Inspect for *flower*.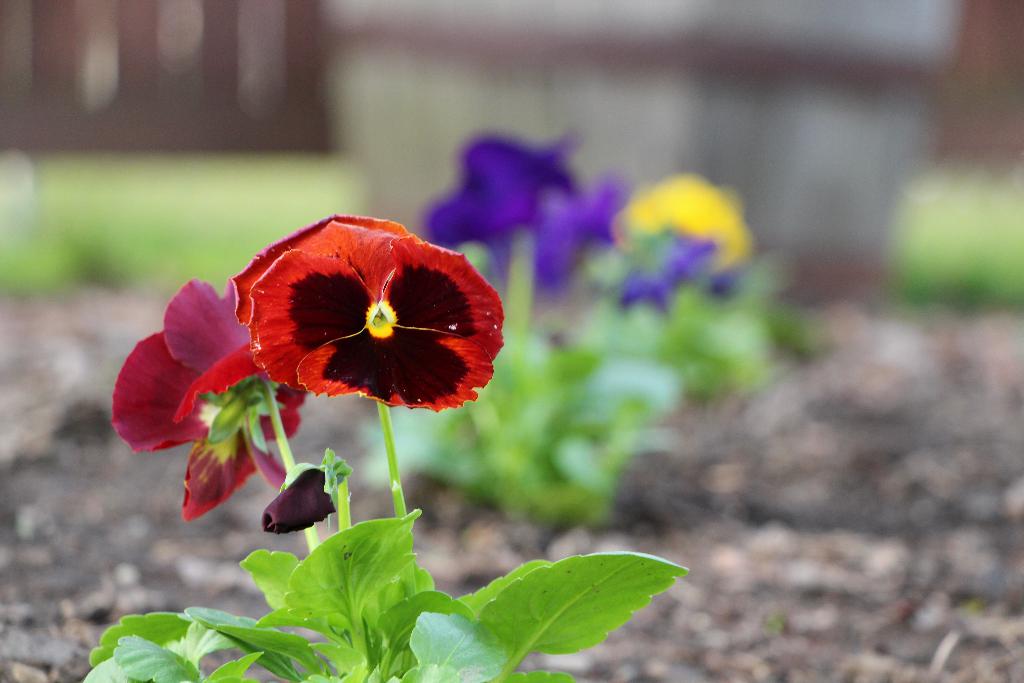
Inspection: (215, 215, 497, 422).
